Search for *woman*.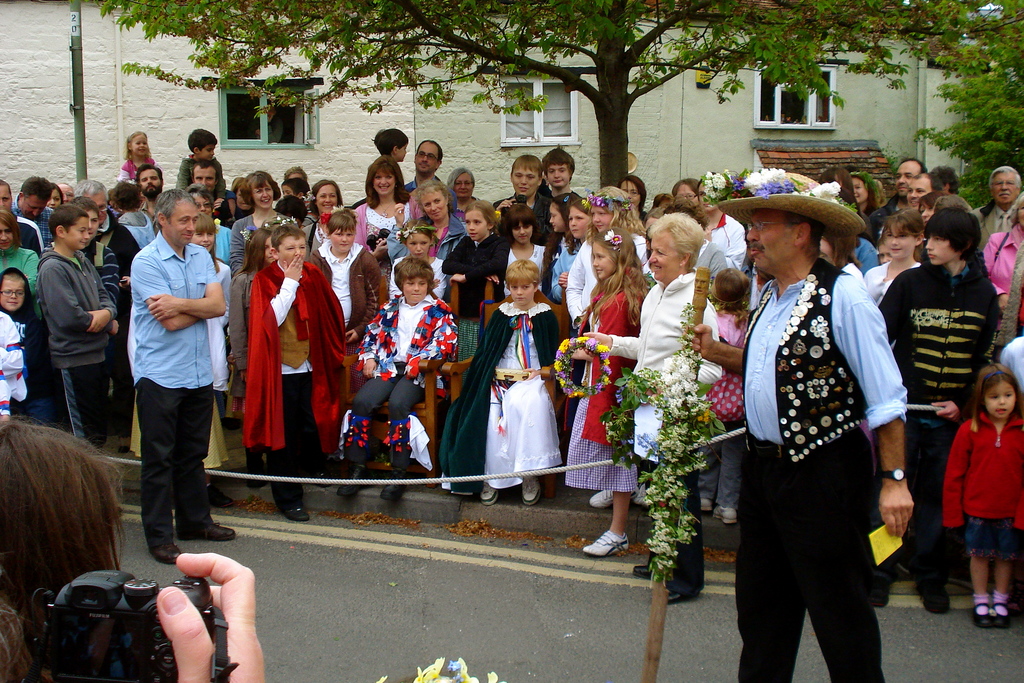
Found at left=354, top=154, right=410, bottom=234.
